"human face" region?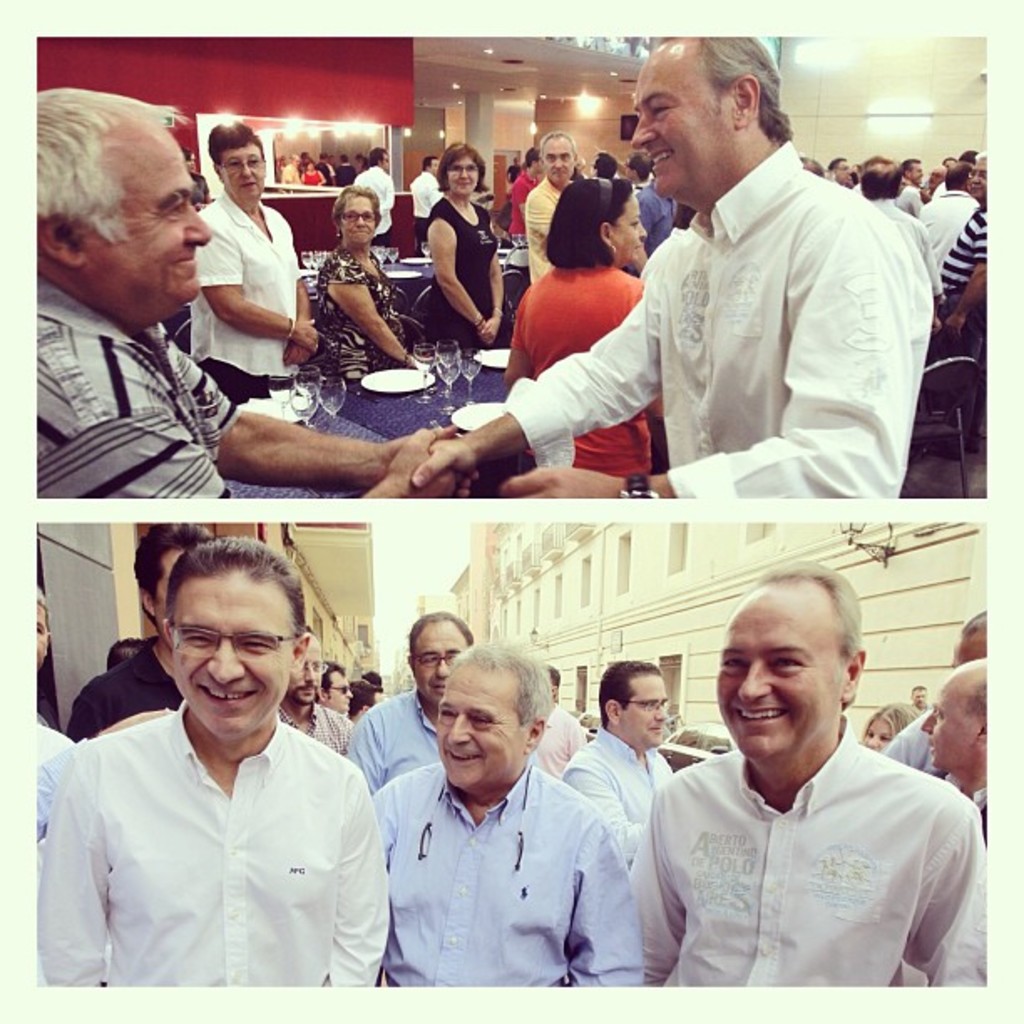
pyautogui.locateOnScreen(211, 142, 263, 204)
